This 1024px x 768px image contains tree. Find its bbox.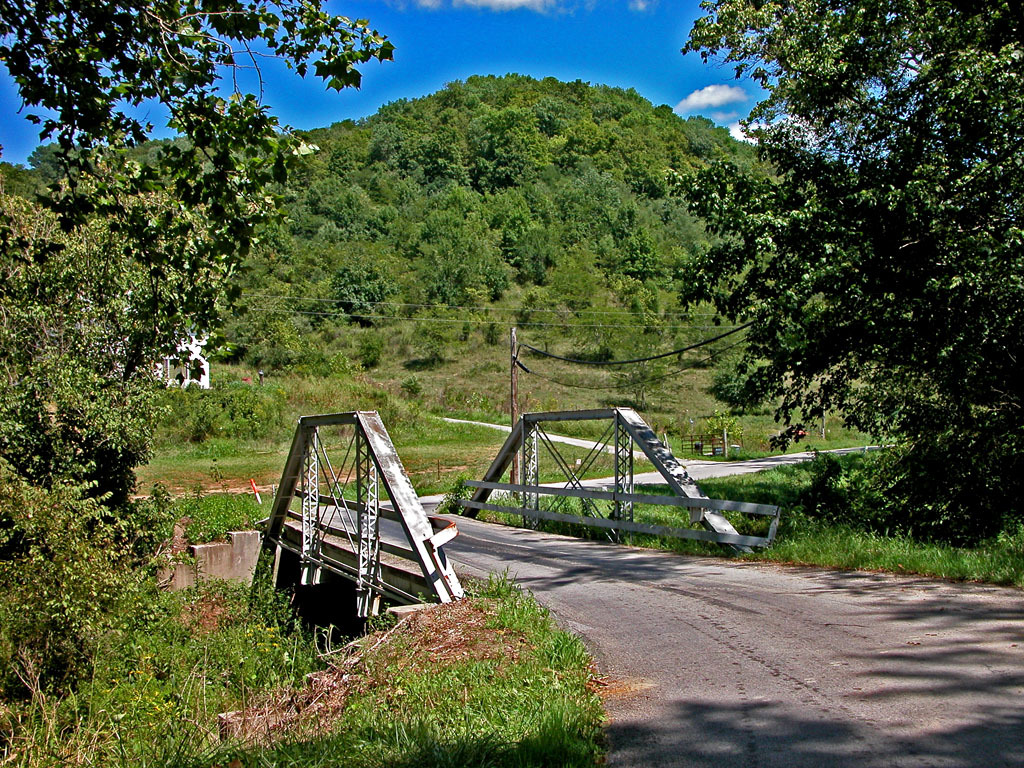
BBox(3, 0, 418, 259).
